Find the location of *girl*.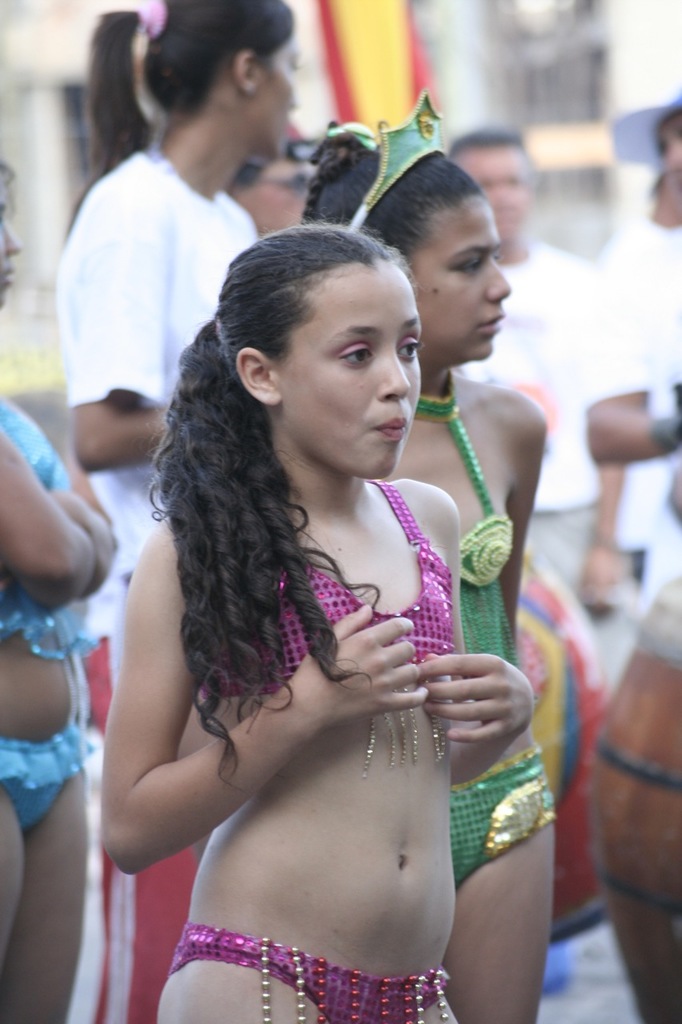
Location: (left=0, top=152, right=119, bottom=1023).
